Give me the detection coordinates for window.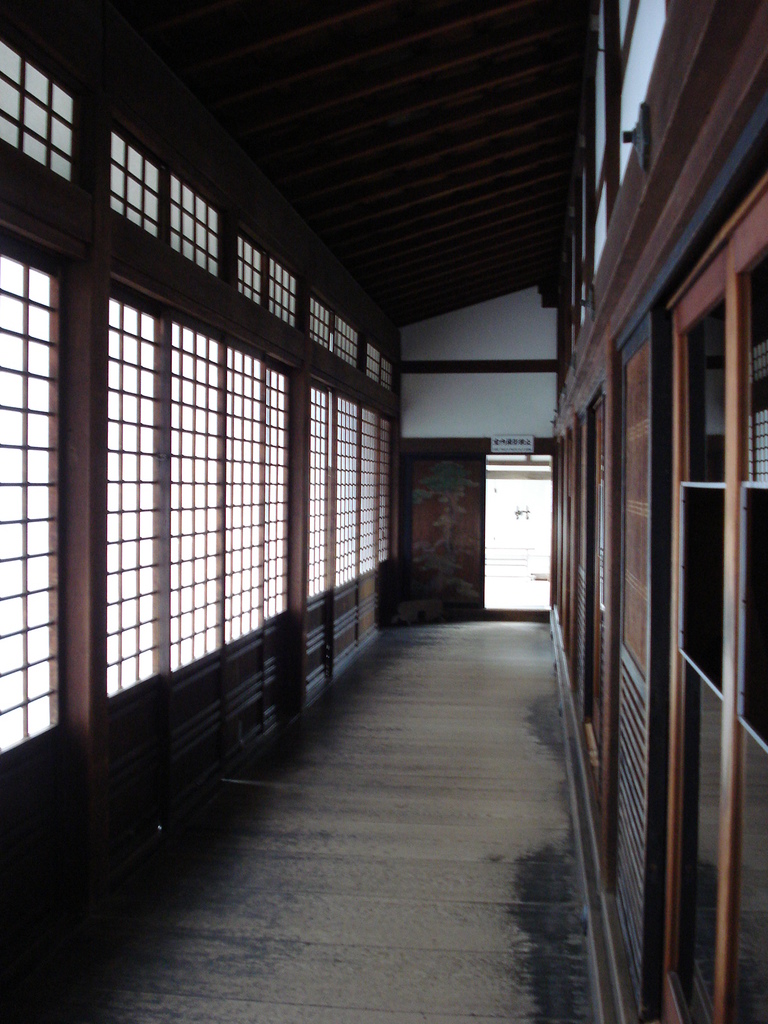
0 33 77 192.
